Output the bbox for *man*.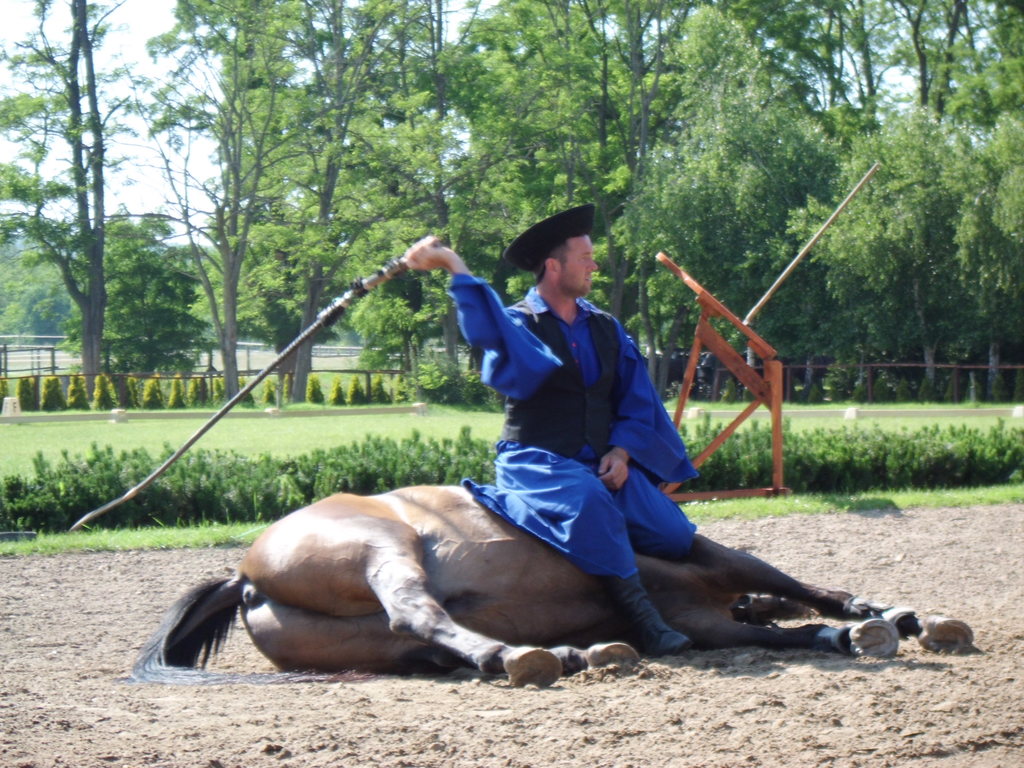
389:189:710:655.
